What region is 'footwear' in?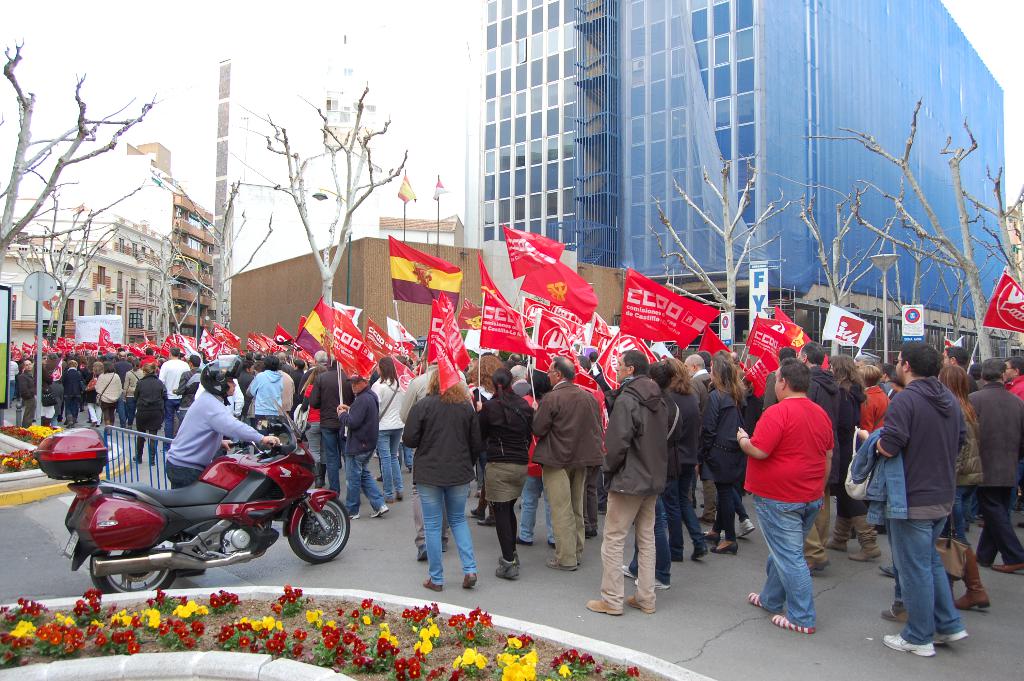
rect(148, 454, 154, 466).
